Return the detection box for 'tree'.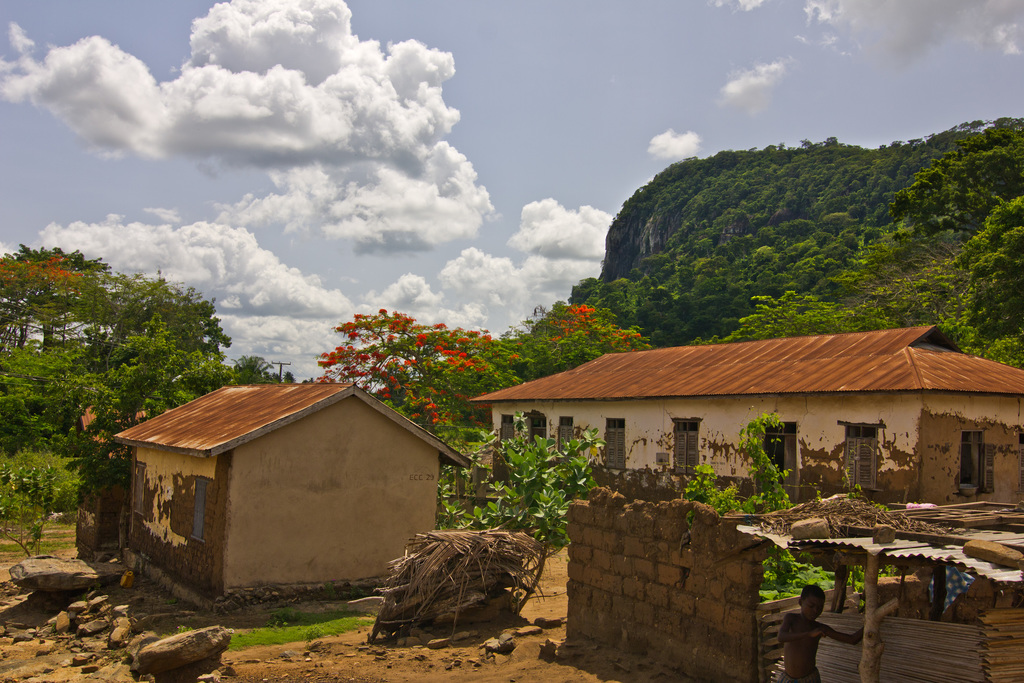
(x1=223, y1=352, x2=297, y2=391).
